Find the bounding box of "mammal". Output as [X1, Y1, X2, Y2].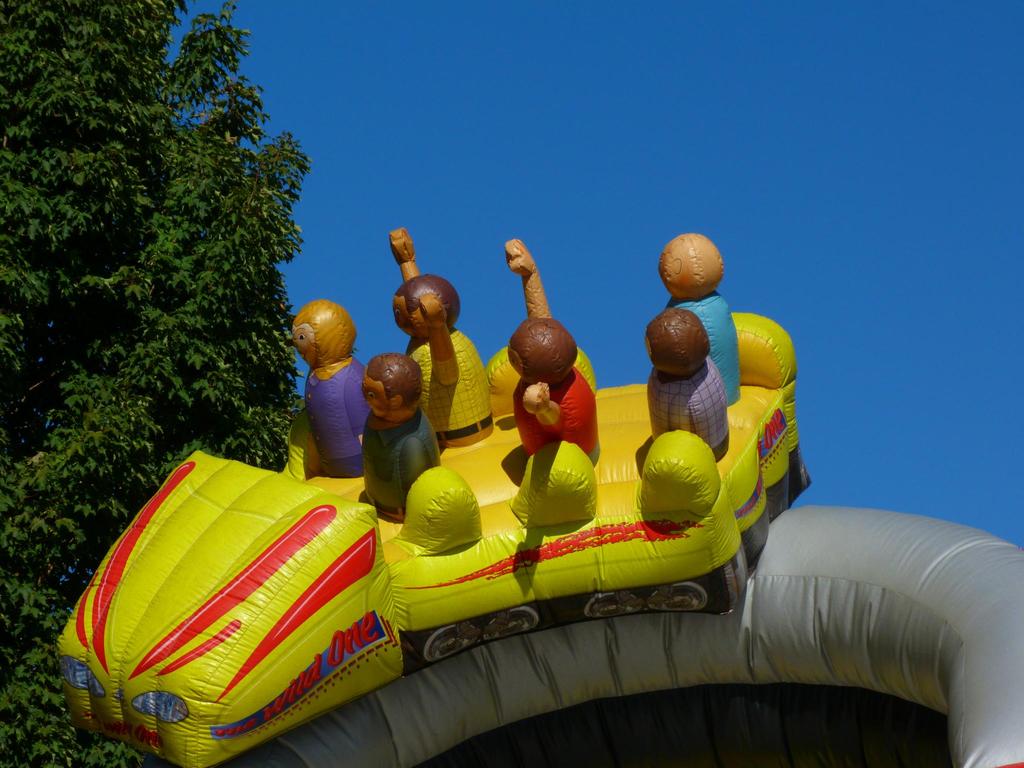
[506, 238, 598, 464].
